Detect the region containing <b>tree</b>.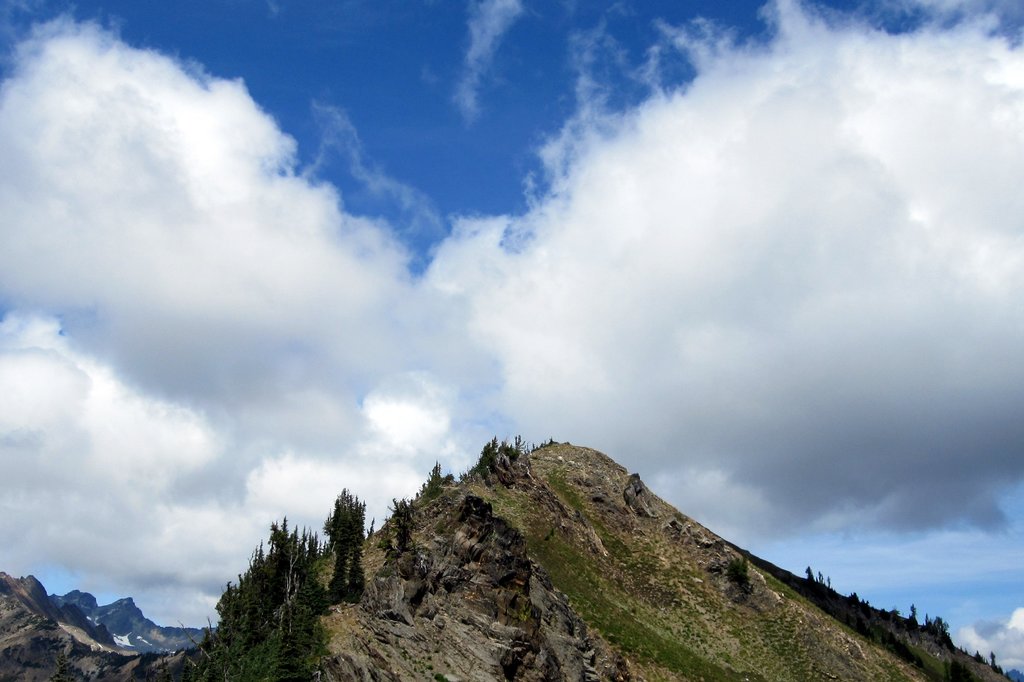
crop(512, 430, 524, 460).
